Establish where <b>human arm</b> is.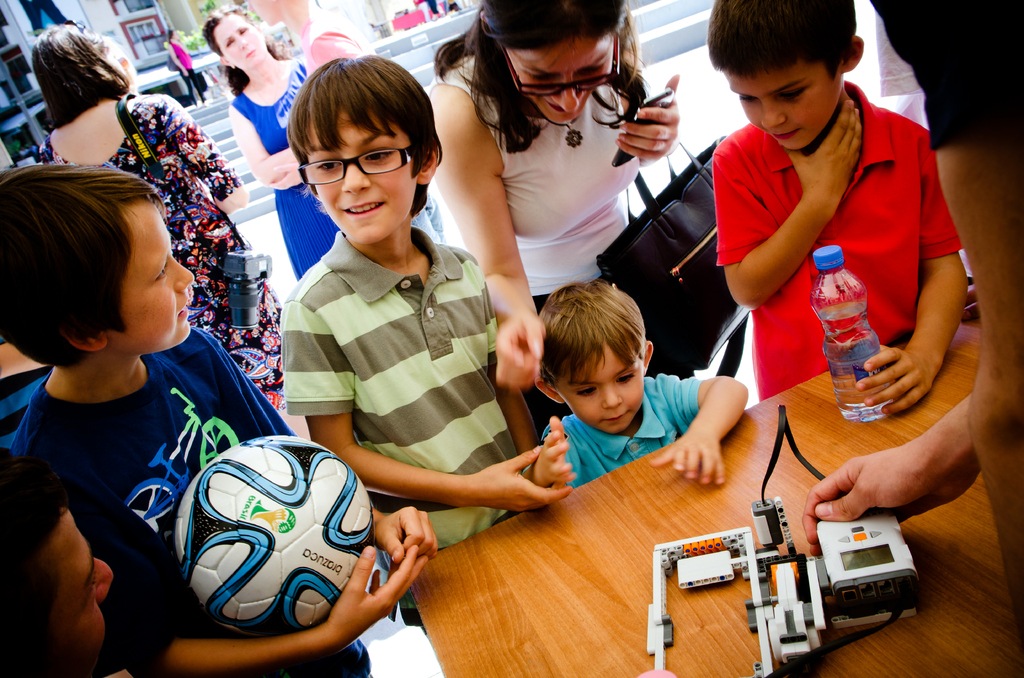
Established at 870:0:1023:633.
